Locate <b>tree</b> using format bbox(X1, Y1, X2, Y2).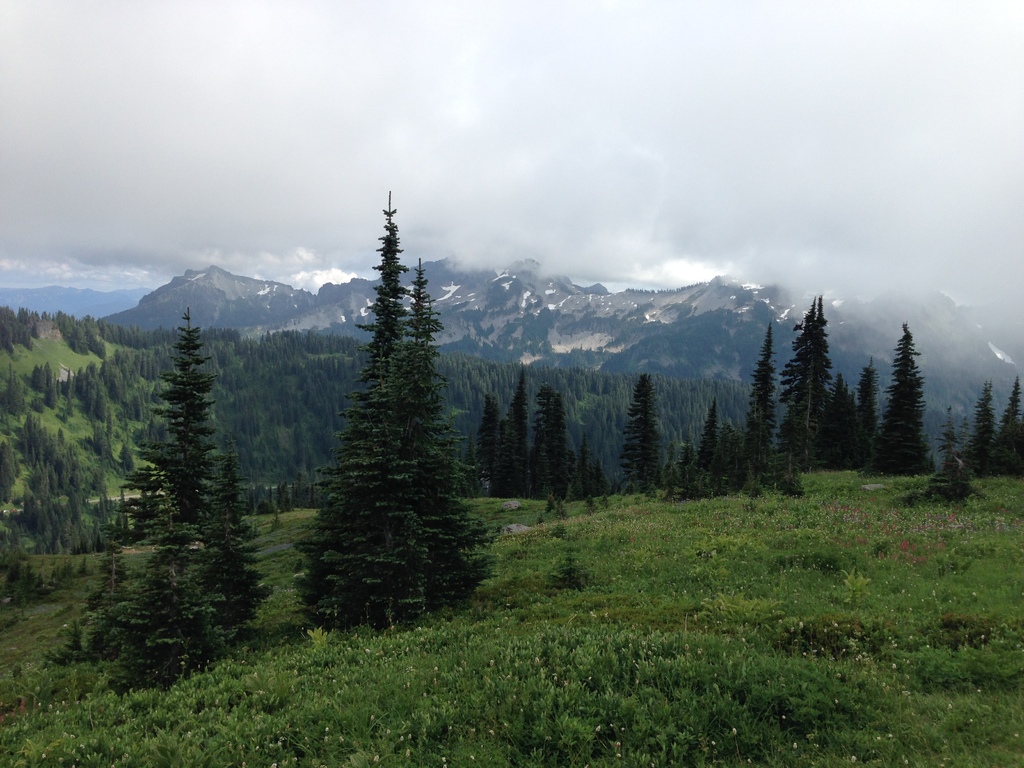
bbox(960, 383, 1000, 471).
